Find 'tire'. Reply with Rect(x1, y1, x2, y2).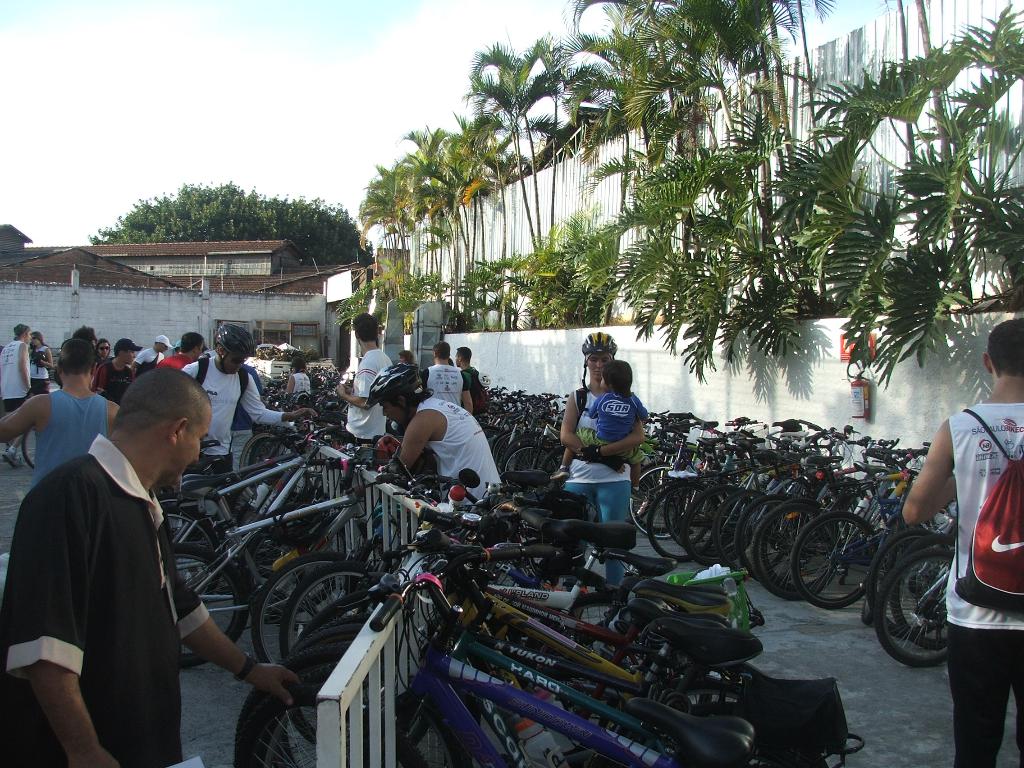
Rect(884, 530, 960, 676).
